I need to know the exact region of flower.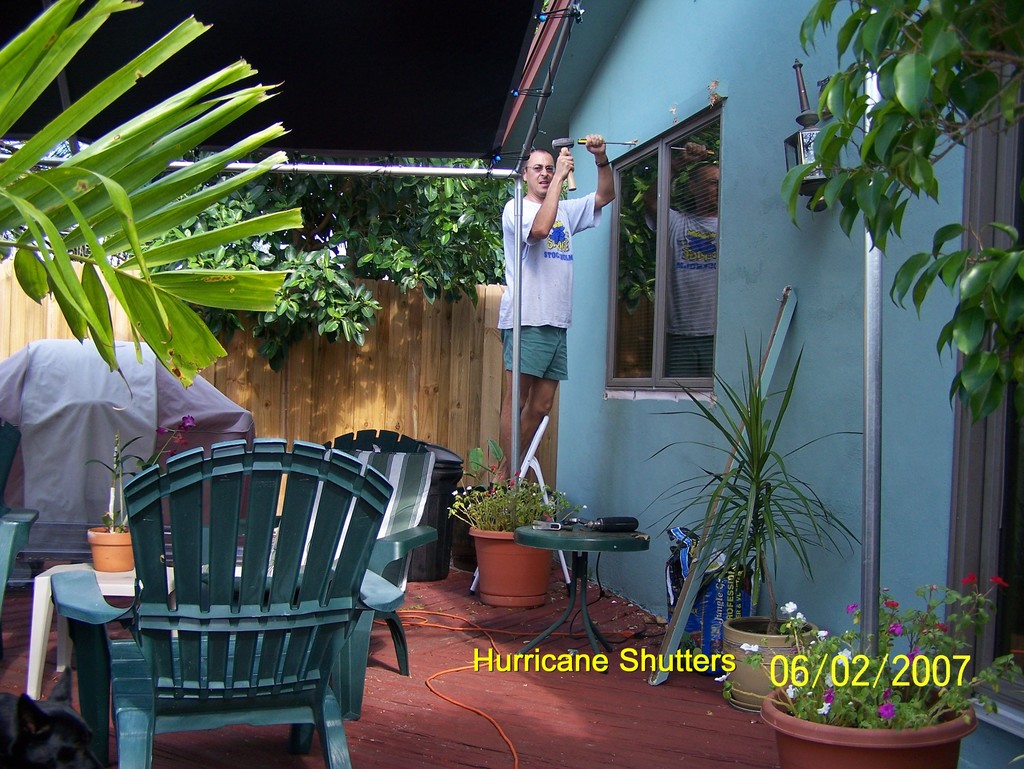
Region: 849,605,859,619.
